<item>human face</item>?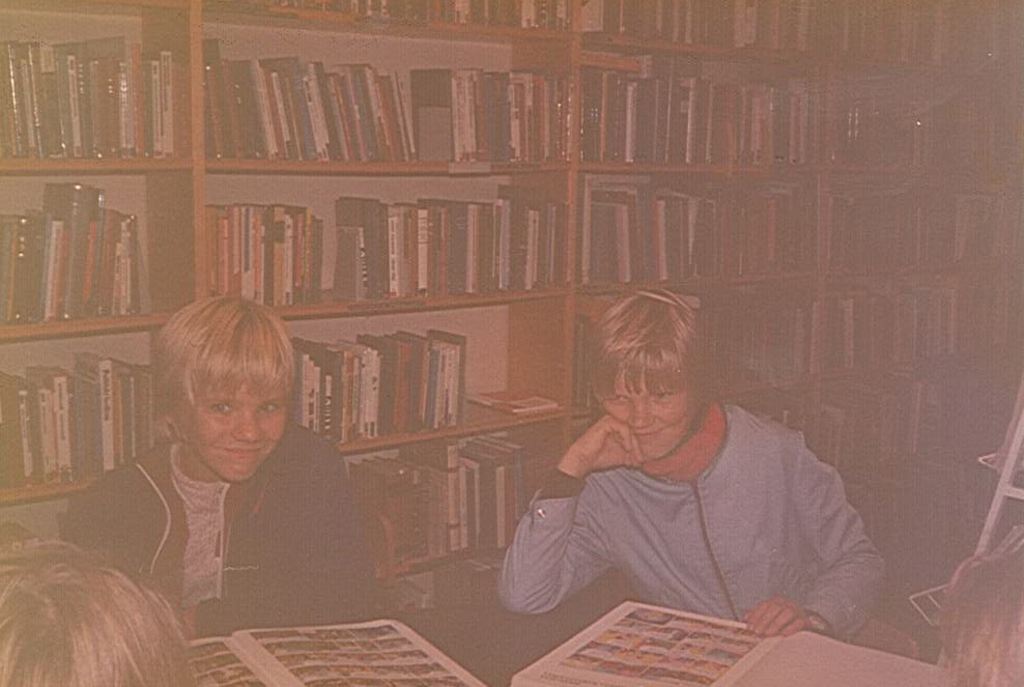
599,368,698,461
